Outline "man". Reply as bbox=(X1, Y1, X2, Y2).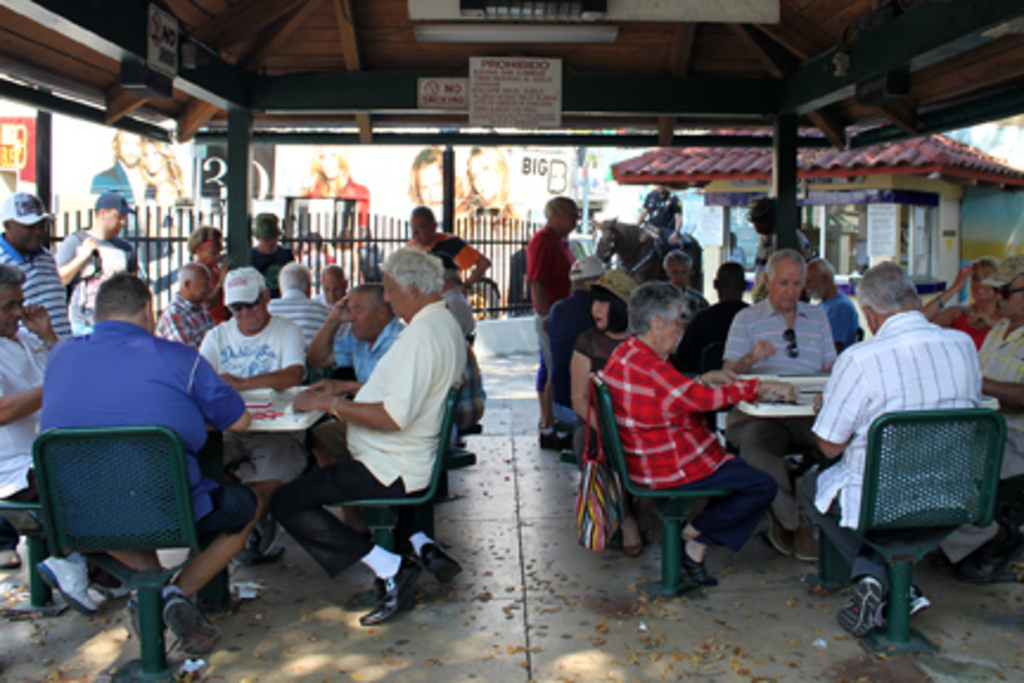
bbox=(597, 280, 780, 593).
